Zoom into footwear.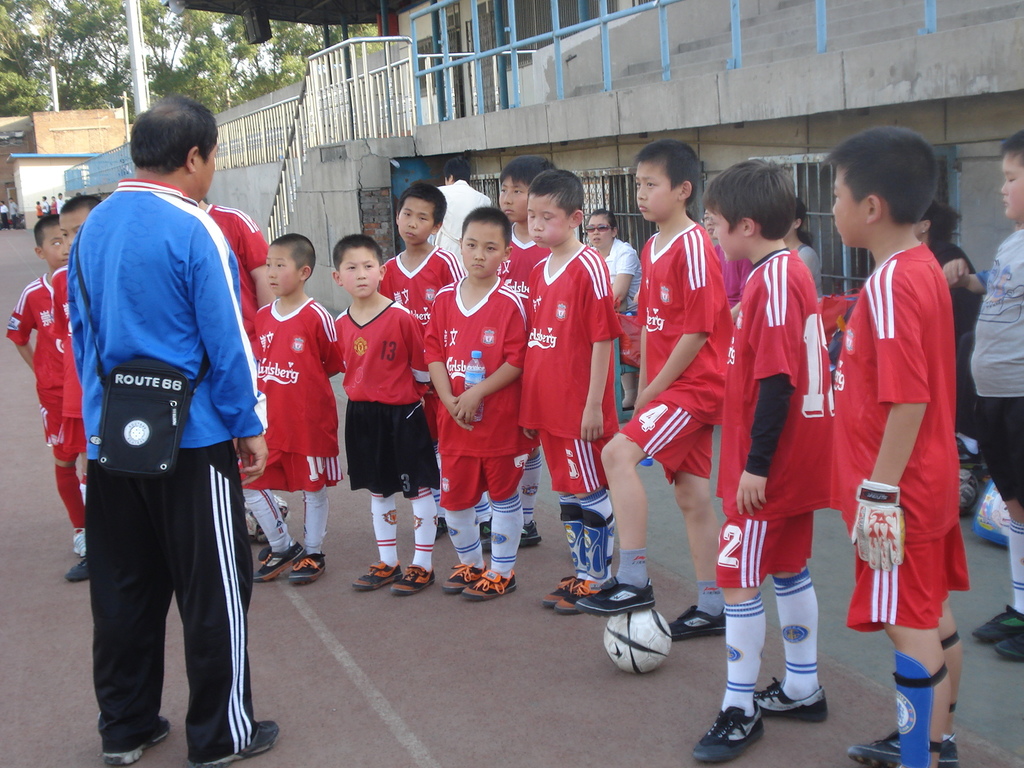
Zoom target: (left=70, top=524, right=86, bottom=558).
